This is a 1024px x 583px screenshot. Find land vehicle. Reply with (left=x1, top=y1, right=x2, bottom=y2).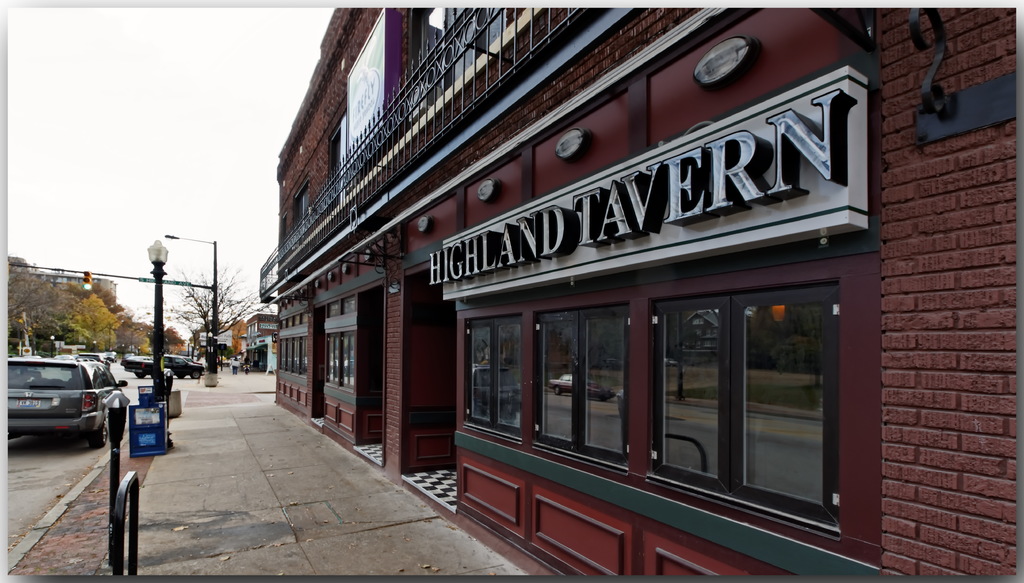
(left=124, top=356, right=205, bottom=378).
